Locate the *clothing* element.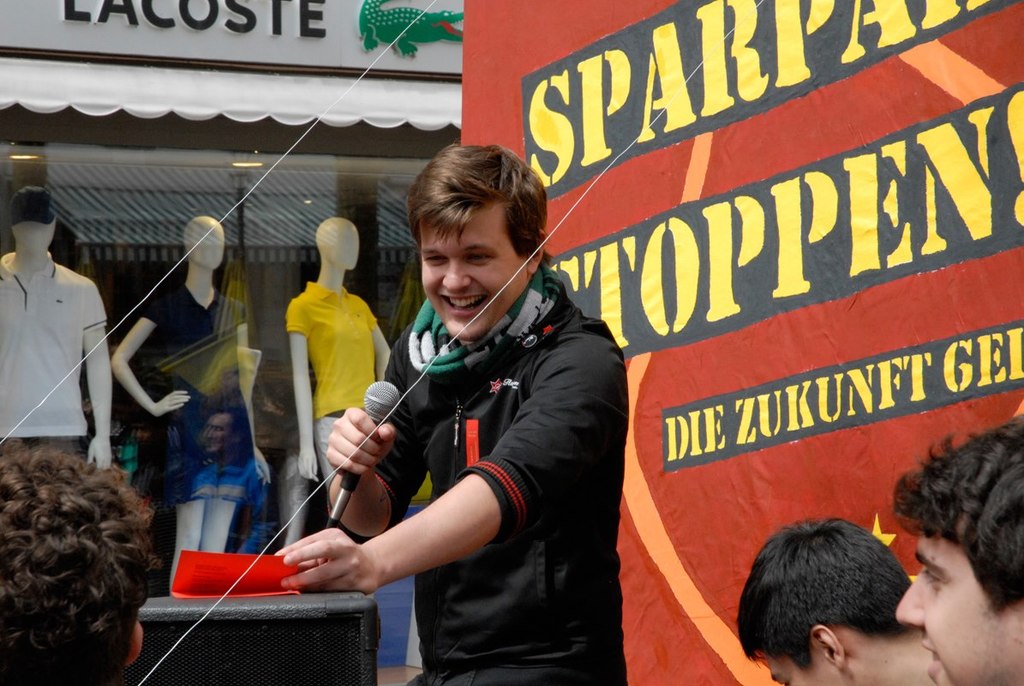
Element bbox: {"left": 151, "top": 280, "right": 258, "bottom": 504}.
